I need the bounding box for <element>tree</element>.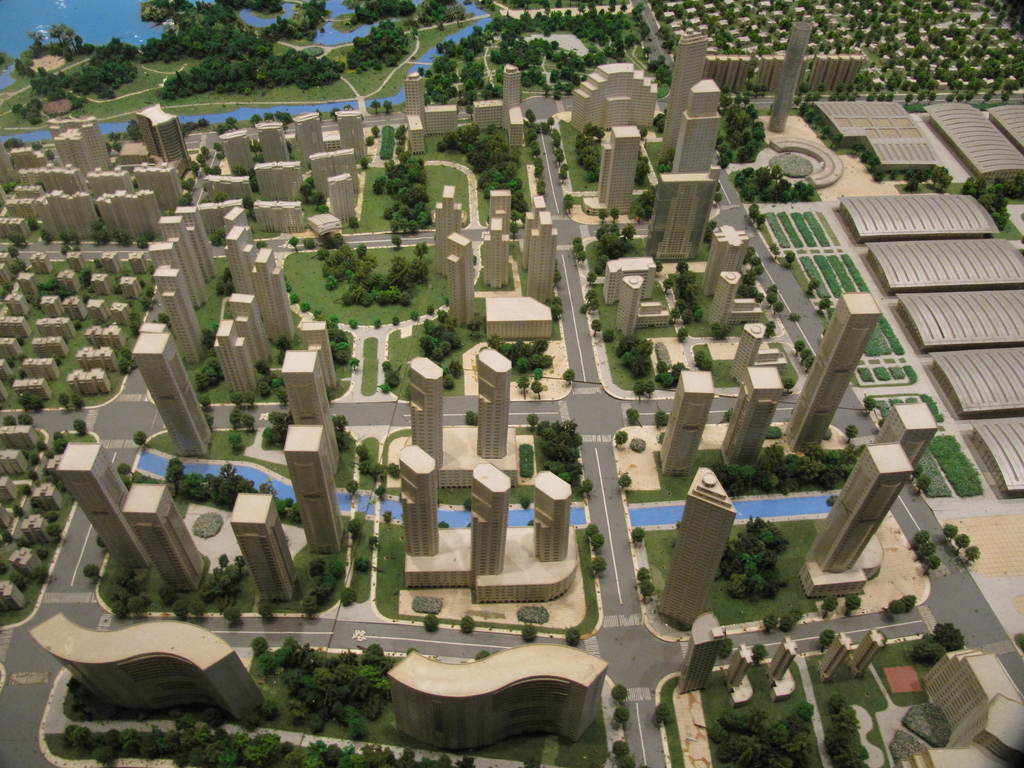
Here it is: <box>908,529,931,550</box>.
